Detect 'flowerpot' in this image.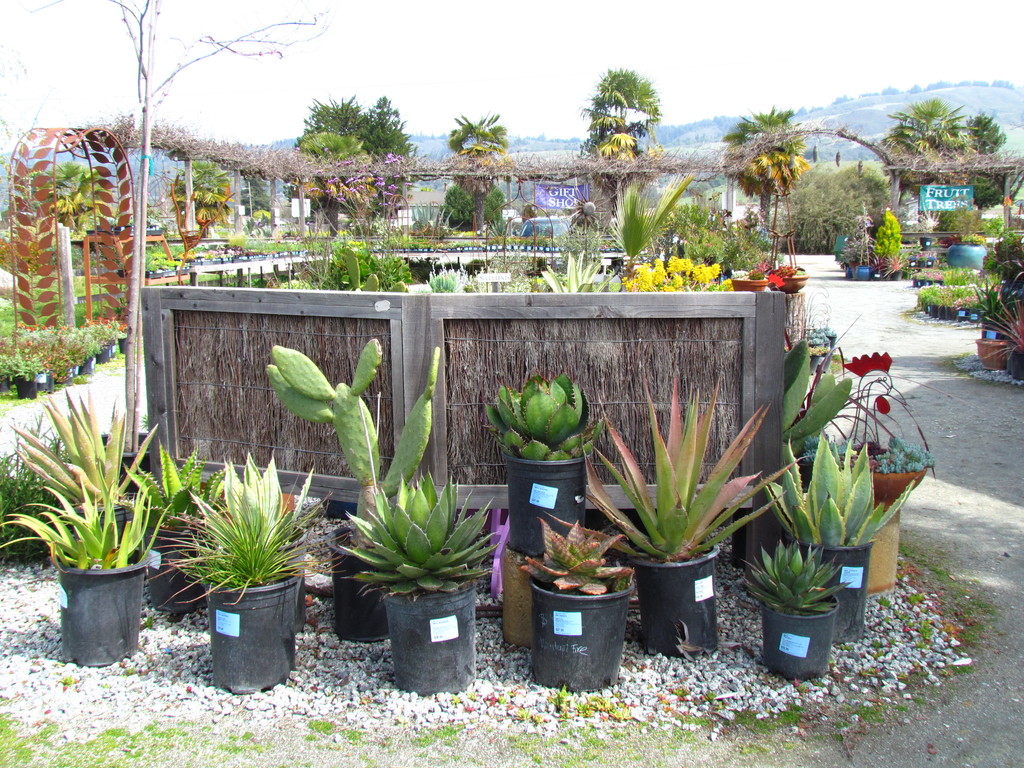
Detection: {"x1": 54, "y1": 552, "x2": 157, "y2": 673}.
